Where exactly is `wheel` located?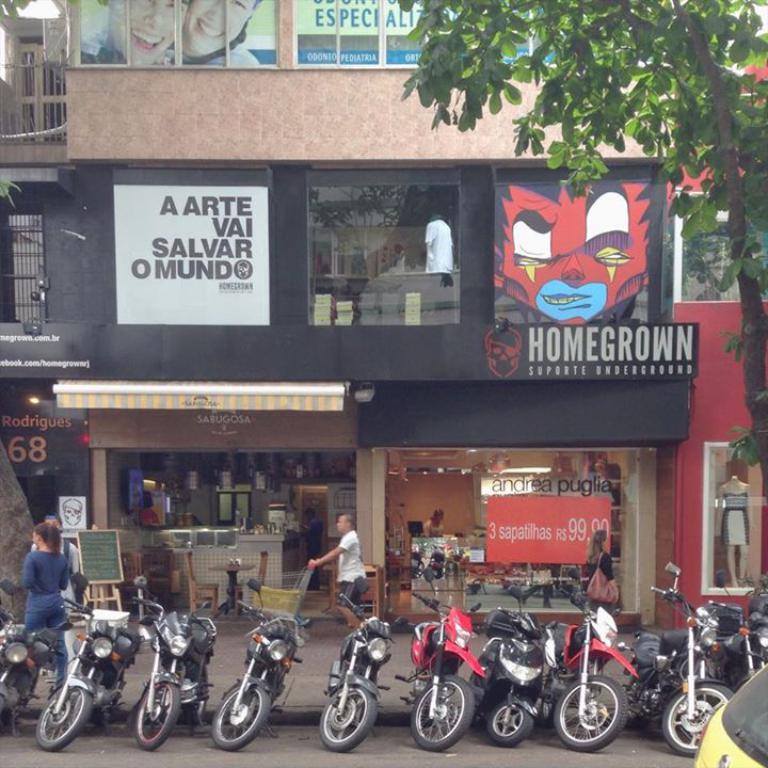
Its bounding box is [left=3, top=672, right=38, bottom=723].
